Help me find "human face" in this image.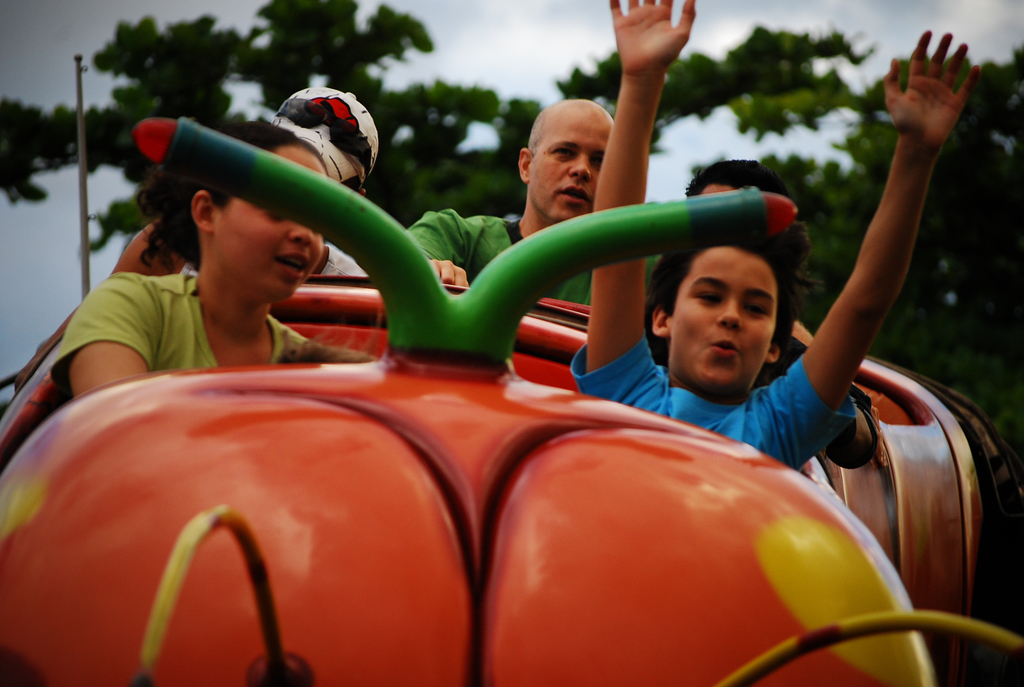
Found it: [294,130,364,193].
